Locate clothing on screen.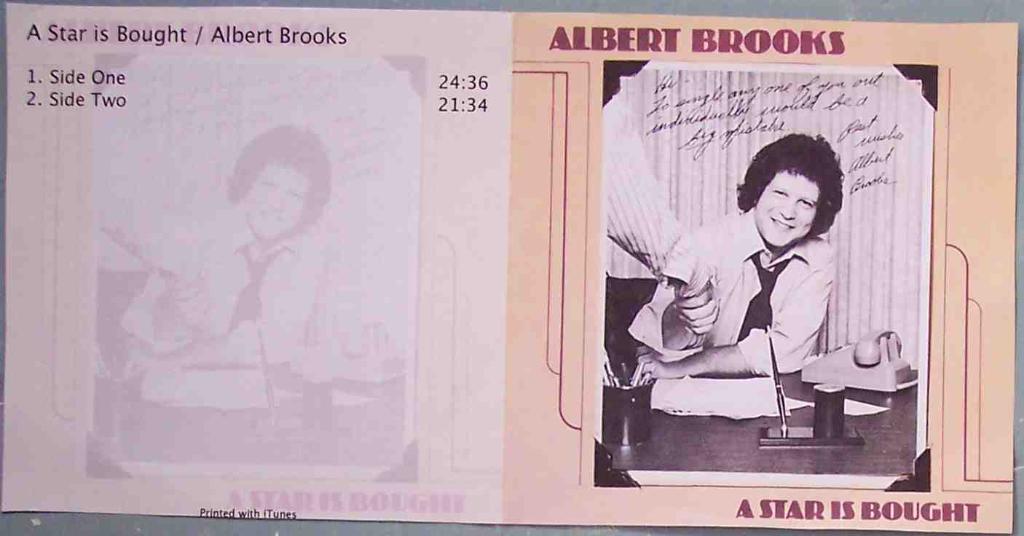
On screen at rect(624, 200, 834, 422).
